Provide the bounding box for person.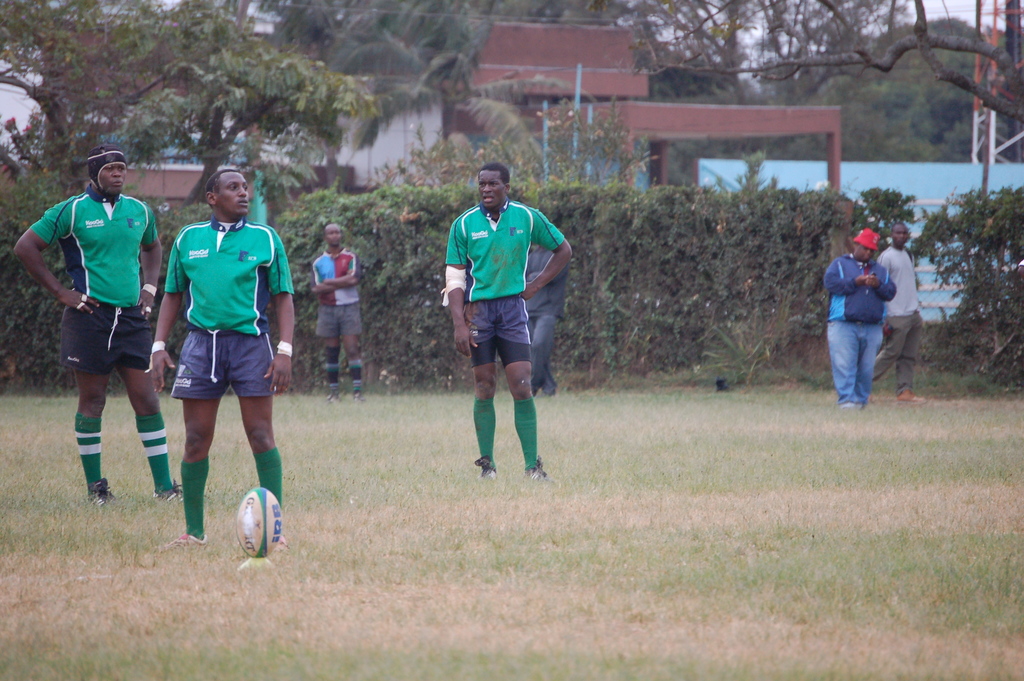
bbox=(445, 168, 573, 477).
